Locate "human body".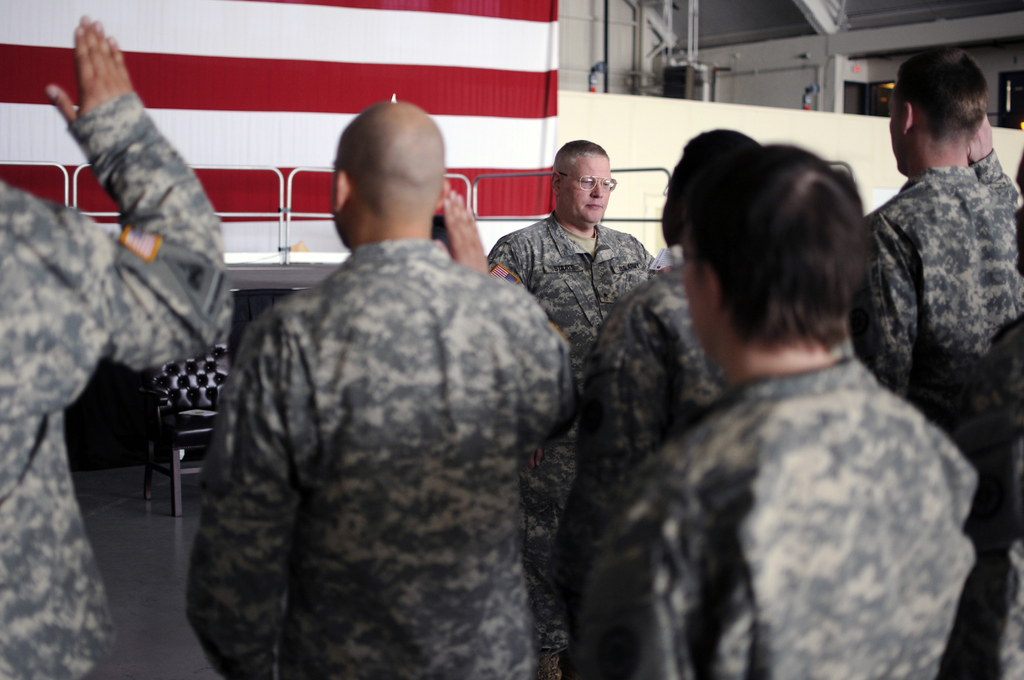
Bounding box: BBox(941, 311, 1023, 679).
